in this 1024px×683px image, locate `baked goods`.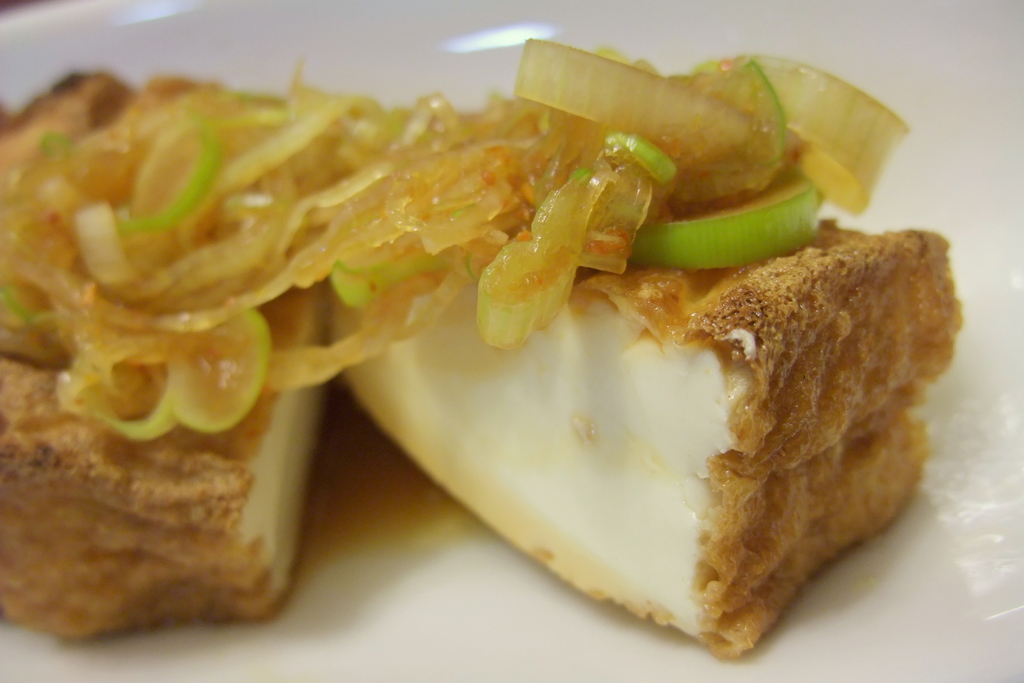
Bounding box: box(0, 73, 961, 659).
